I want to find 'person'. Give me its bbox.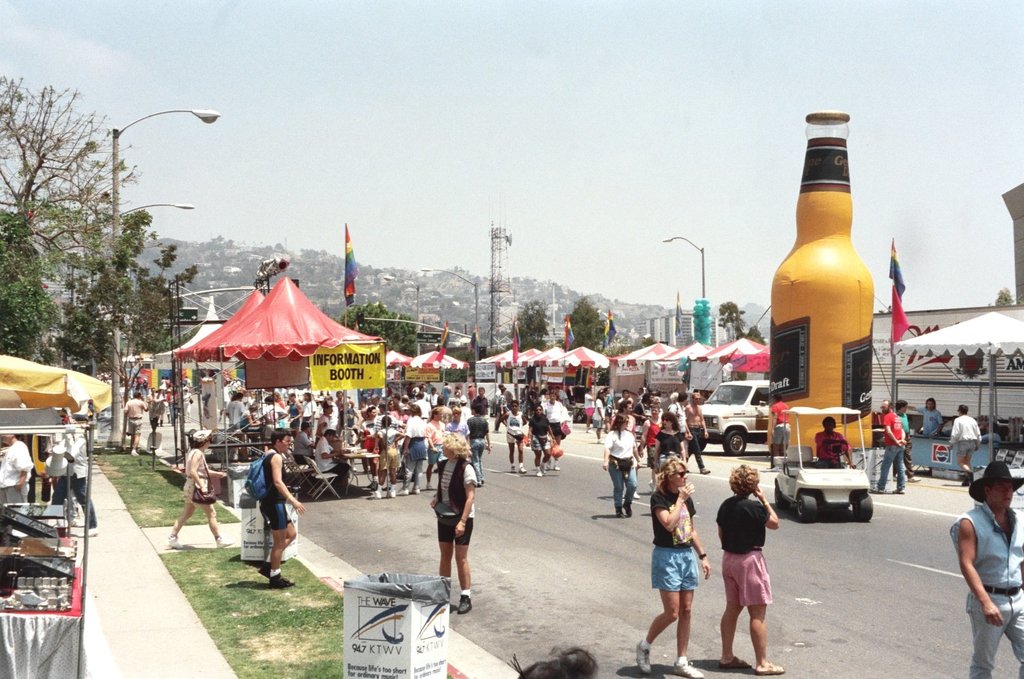
<region>650, 407, 688, 461</region>.
